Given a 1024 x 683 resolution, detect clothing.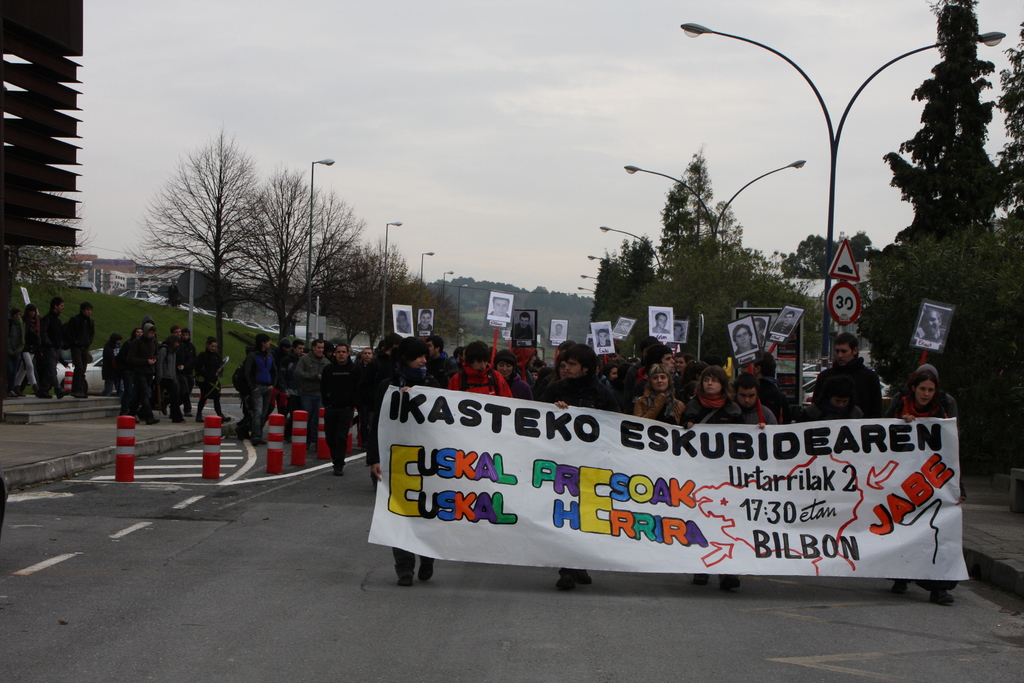
66/315/90/395.
